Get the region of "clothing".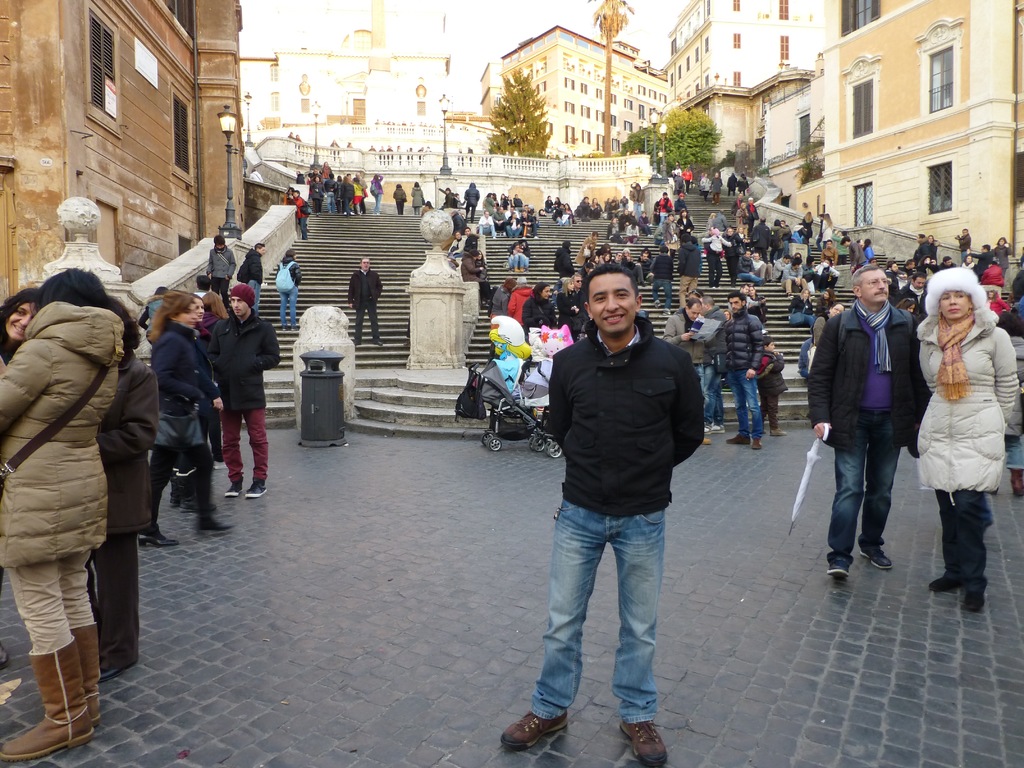
[981, 262, 1006, 285].
